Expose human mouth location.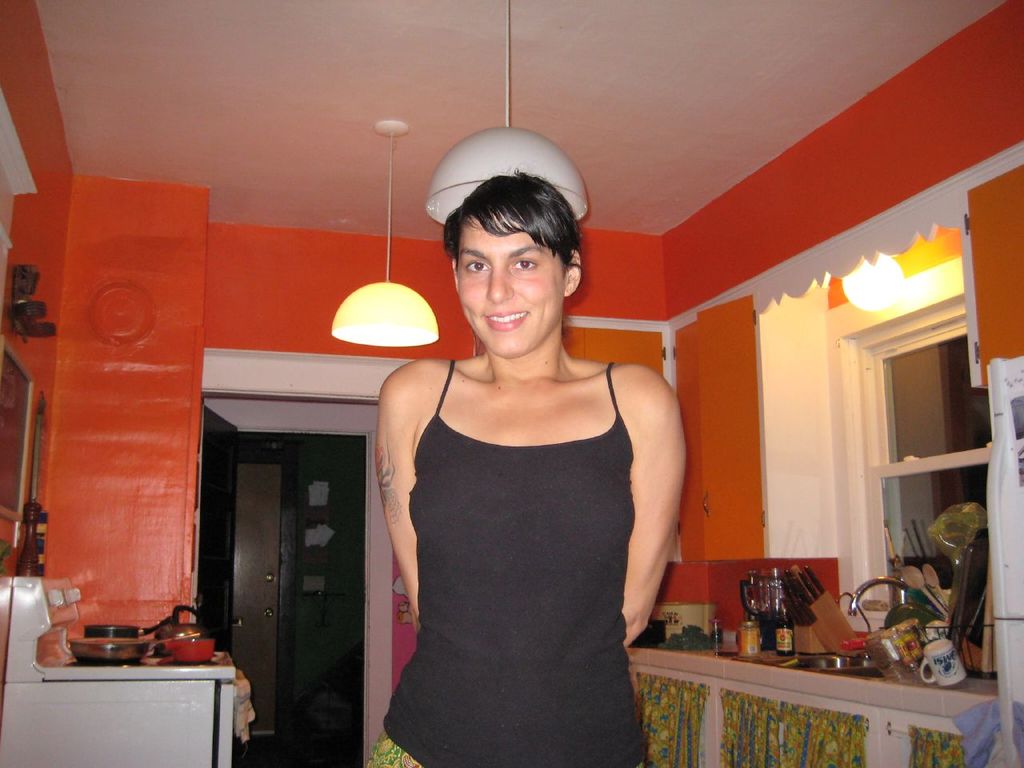
Exposed at <box>482,311,530,333</box>.
